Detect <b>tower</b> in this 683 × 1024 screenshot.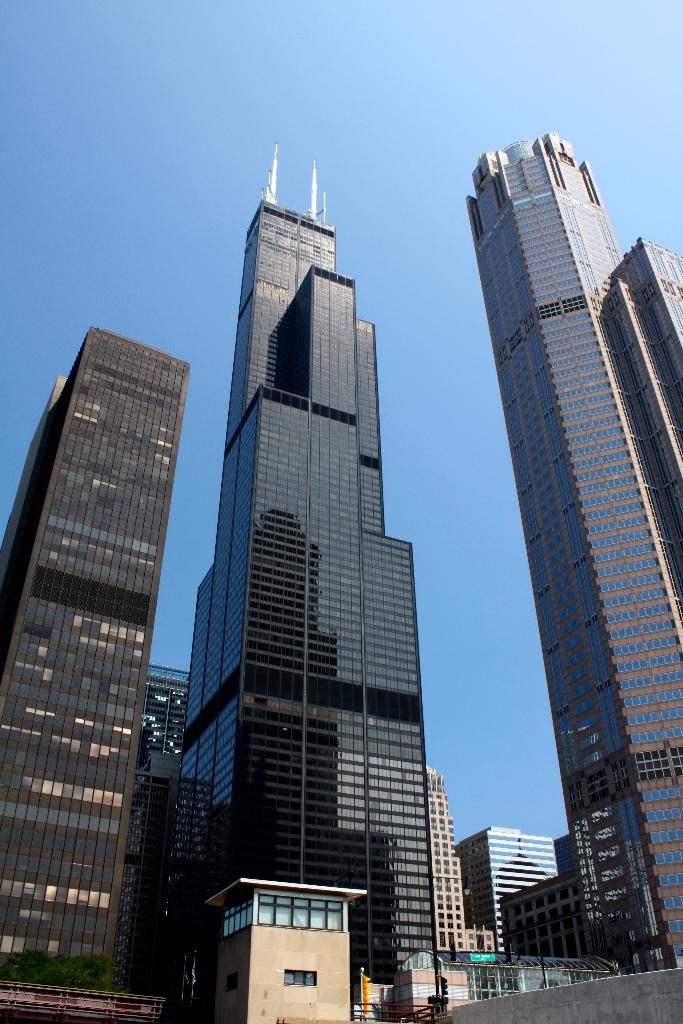
Detection: [167,134,441,1023].
